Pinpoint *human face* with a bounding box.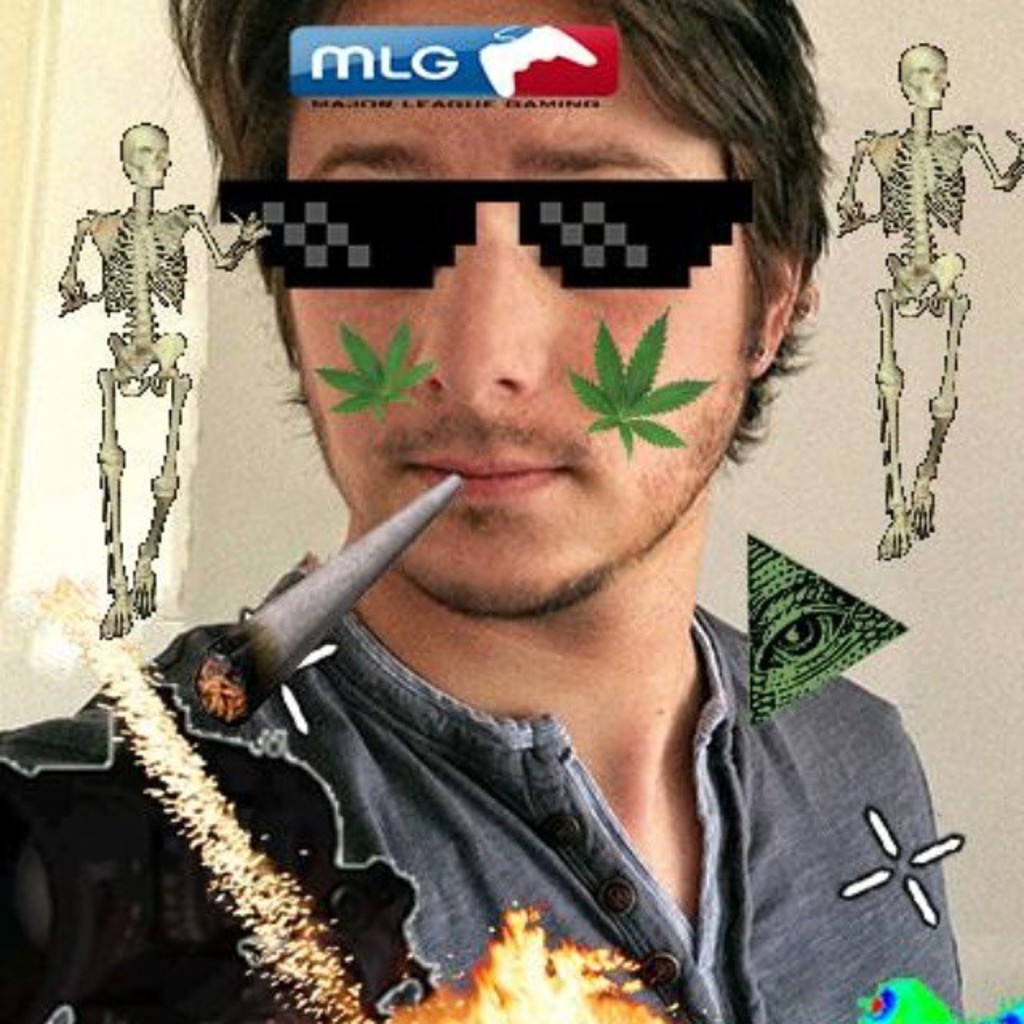
Rect(288, 0, 752, 619).
